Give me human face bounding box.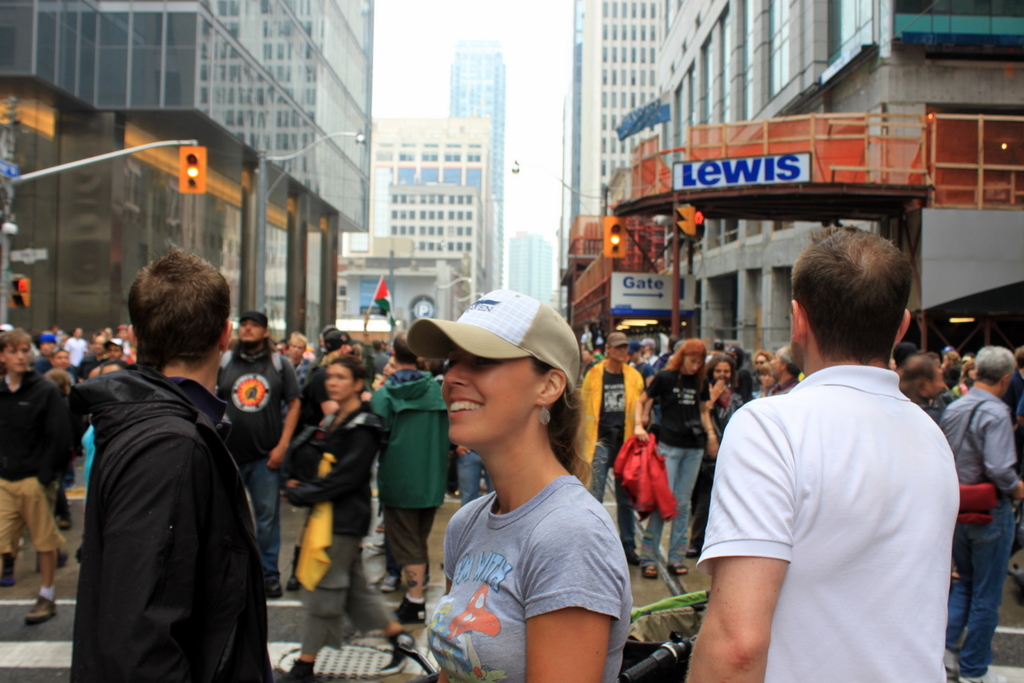
select_region(323, 364, 355, 403).
